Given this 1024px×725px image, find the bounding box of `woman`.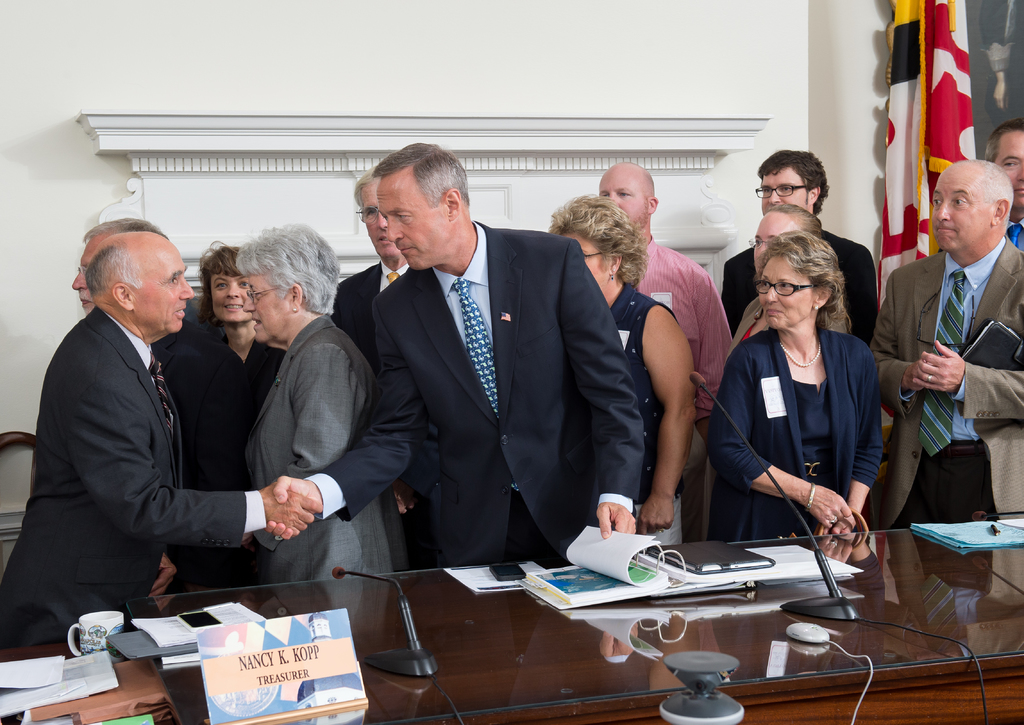
[x1=717, y1=200, x2=851, y2=381].
